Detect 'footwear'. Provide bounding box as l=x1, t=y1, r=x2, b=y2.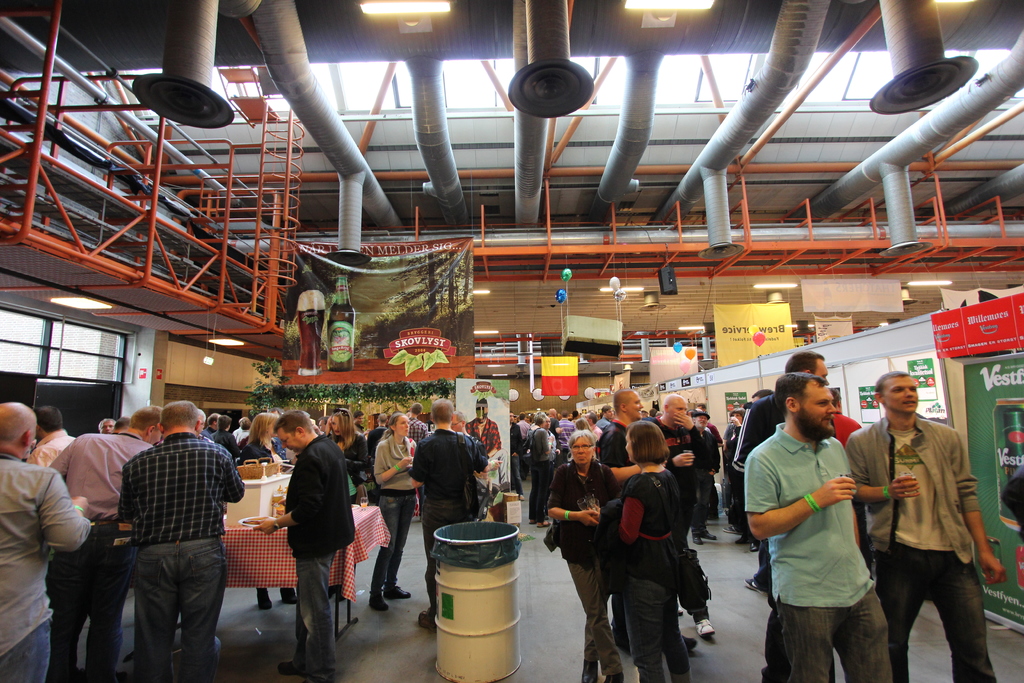
l=113, t=673, r=126, b=679.
